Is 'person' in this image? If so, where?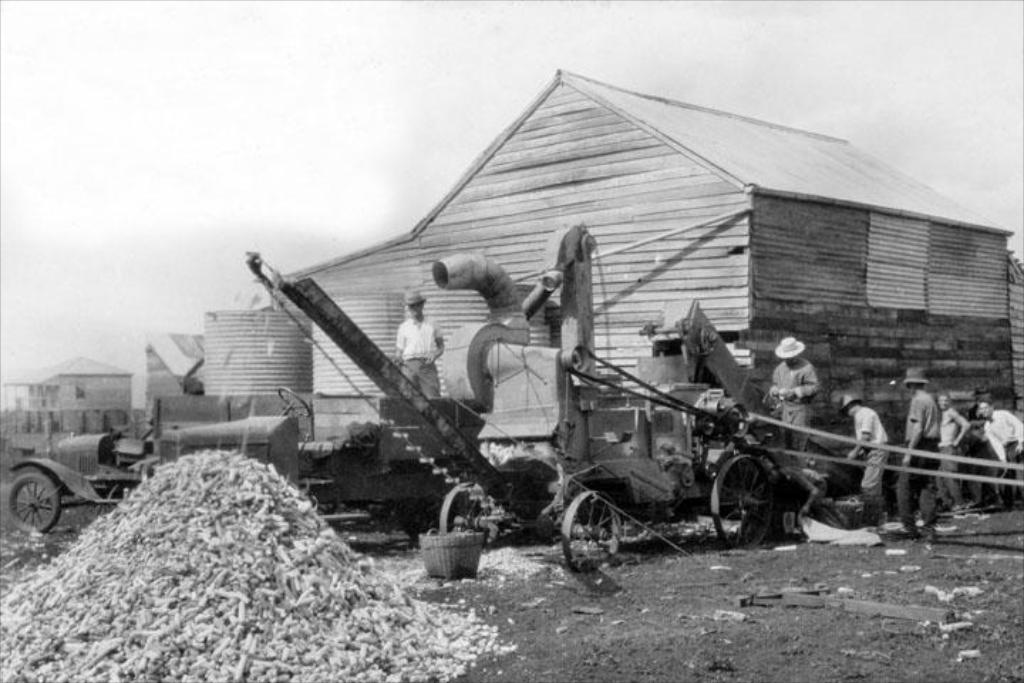
Yes, at [left=971, top=386, right=1023, bottom=518].
